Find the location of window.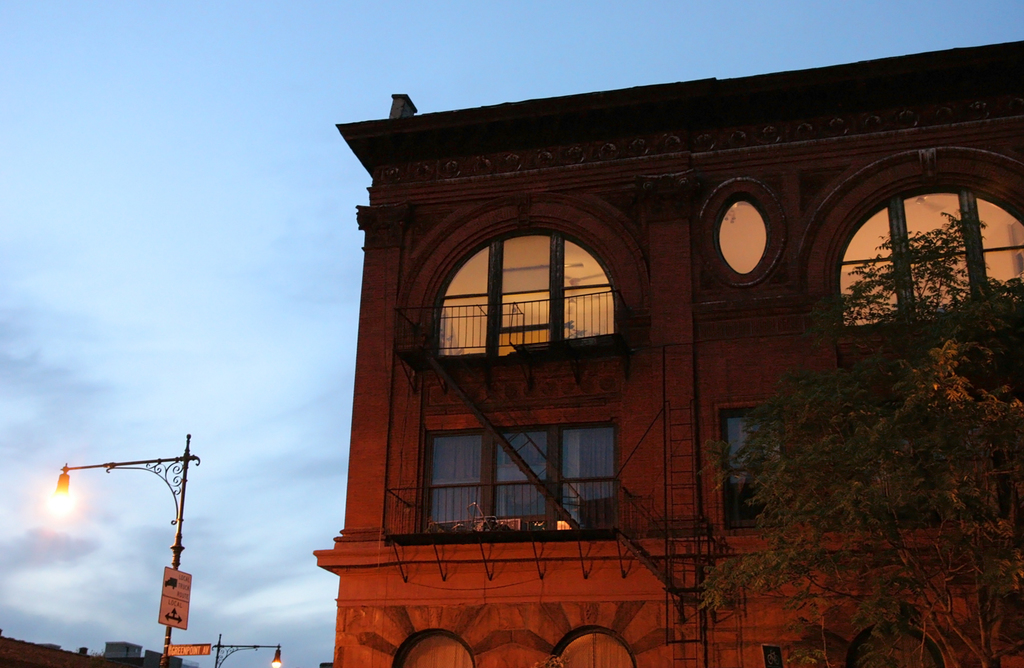
Location: box=[838, 185, 1023, 326].
